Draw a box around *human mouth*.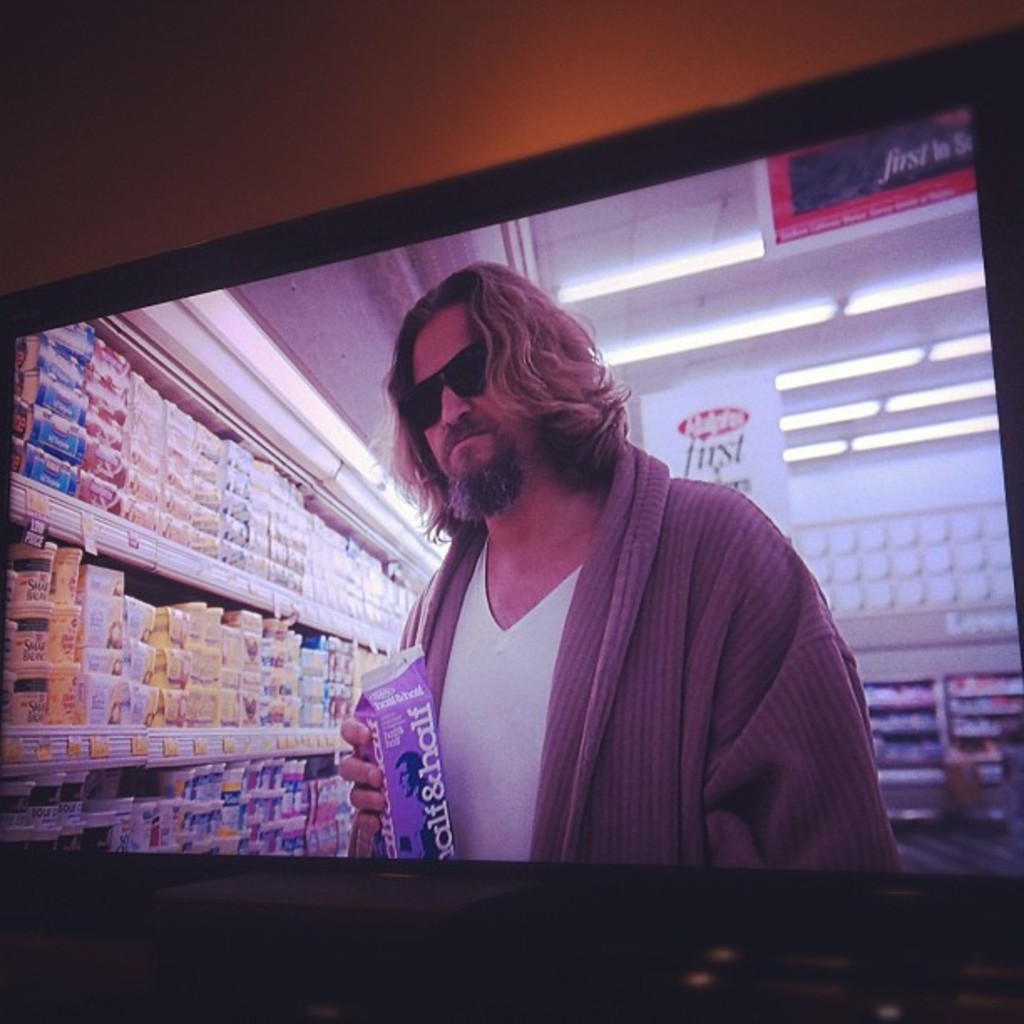
[left=447, top=435, right=487, bottom=463].
